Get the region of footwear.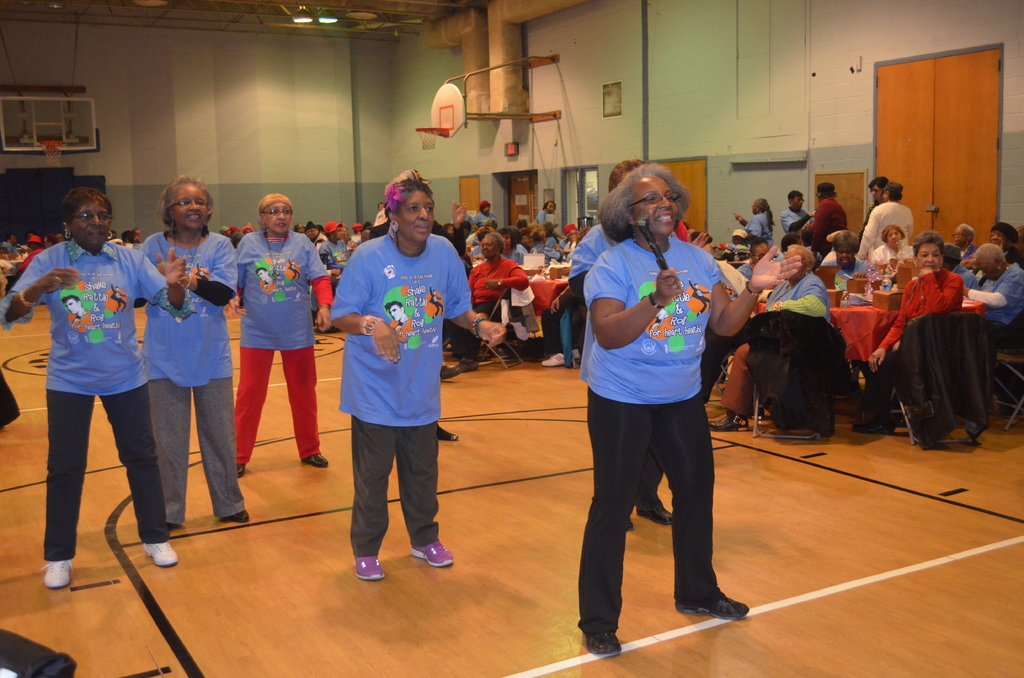
Rect(441, 361, 465, 382).
